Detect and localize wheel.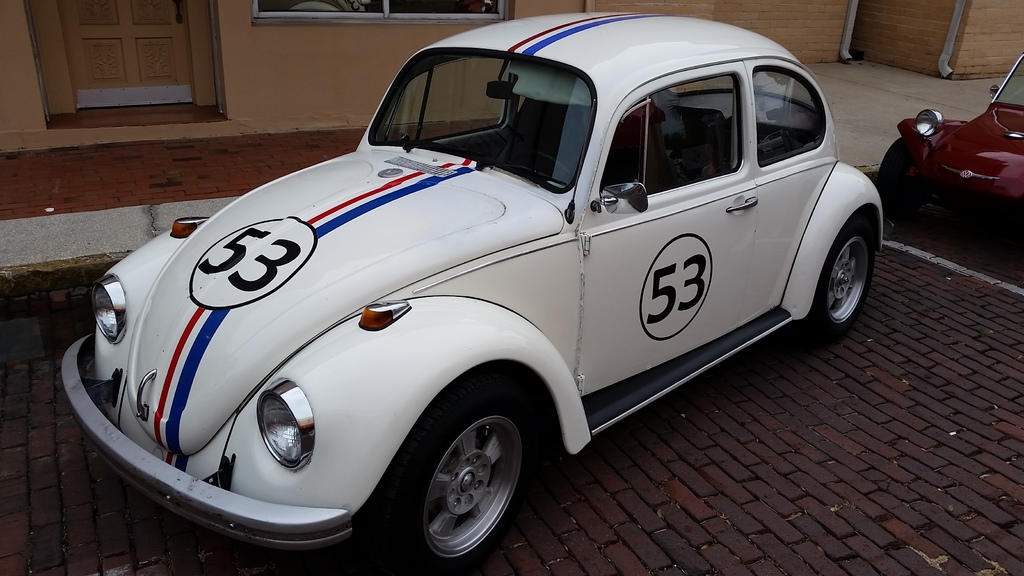
Localized at {"x1": 520, "y1": 150, "x2": 572, "y2": 179}.
